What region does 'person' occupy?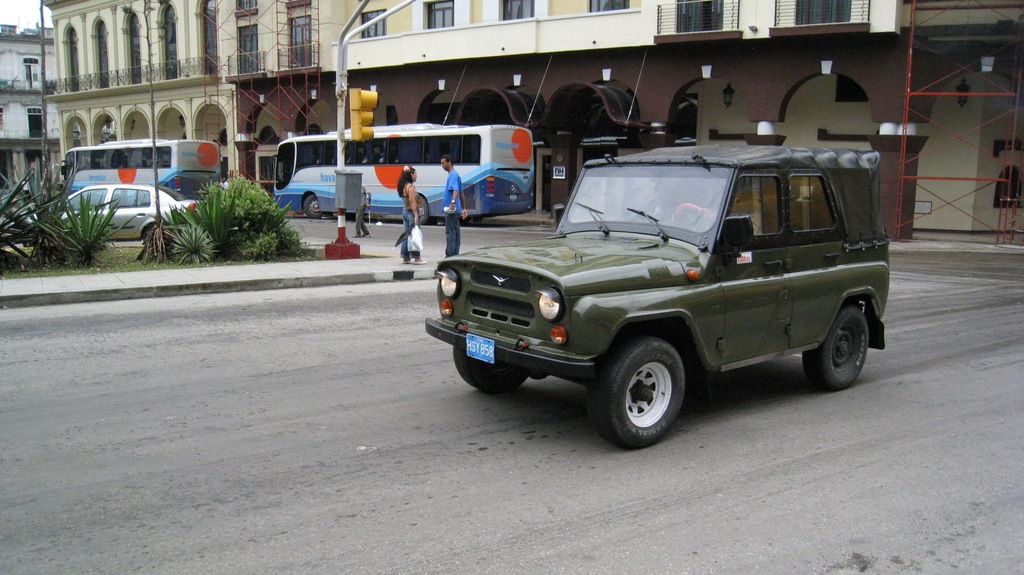
(x1=395, y1=166, x2=426, y2=266).
